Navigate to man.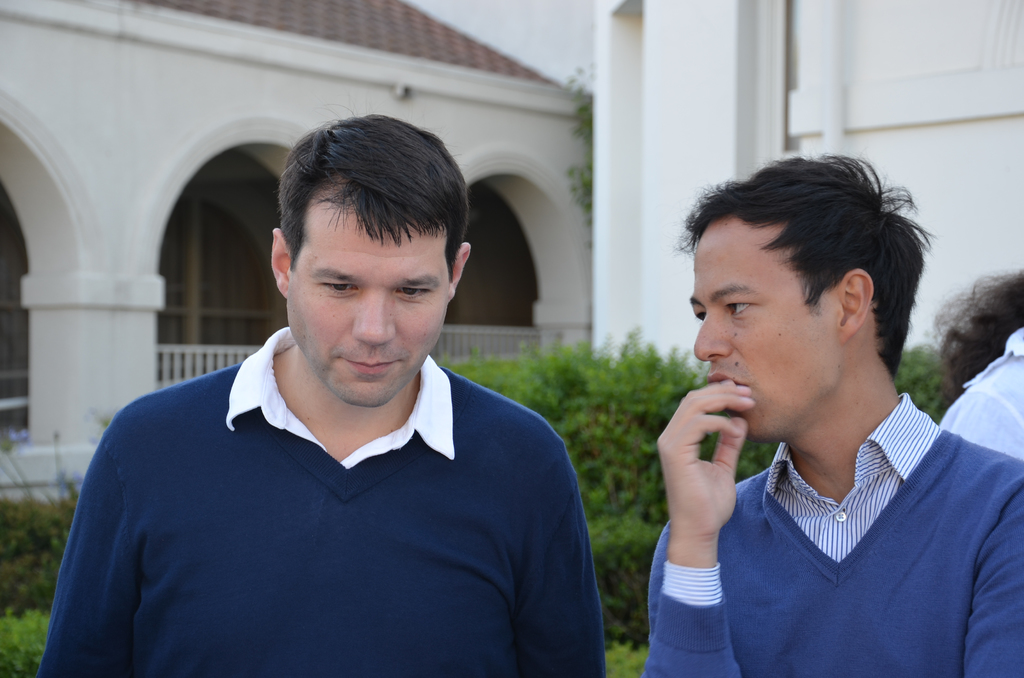
Navigation target: region(66, 115, 575, 665).
